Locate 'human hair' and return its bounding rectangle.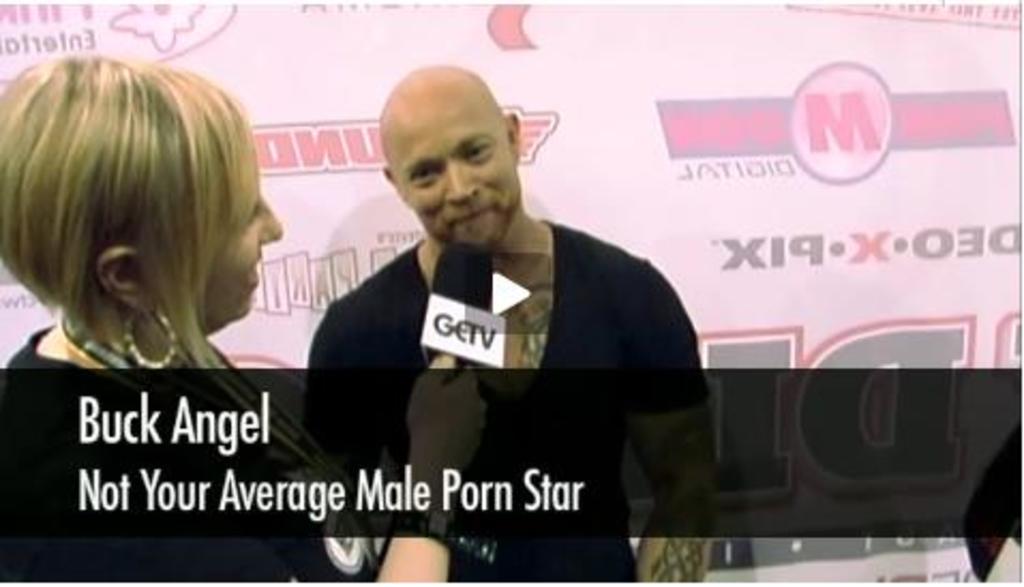
(6,28,266,362).
